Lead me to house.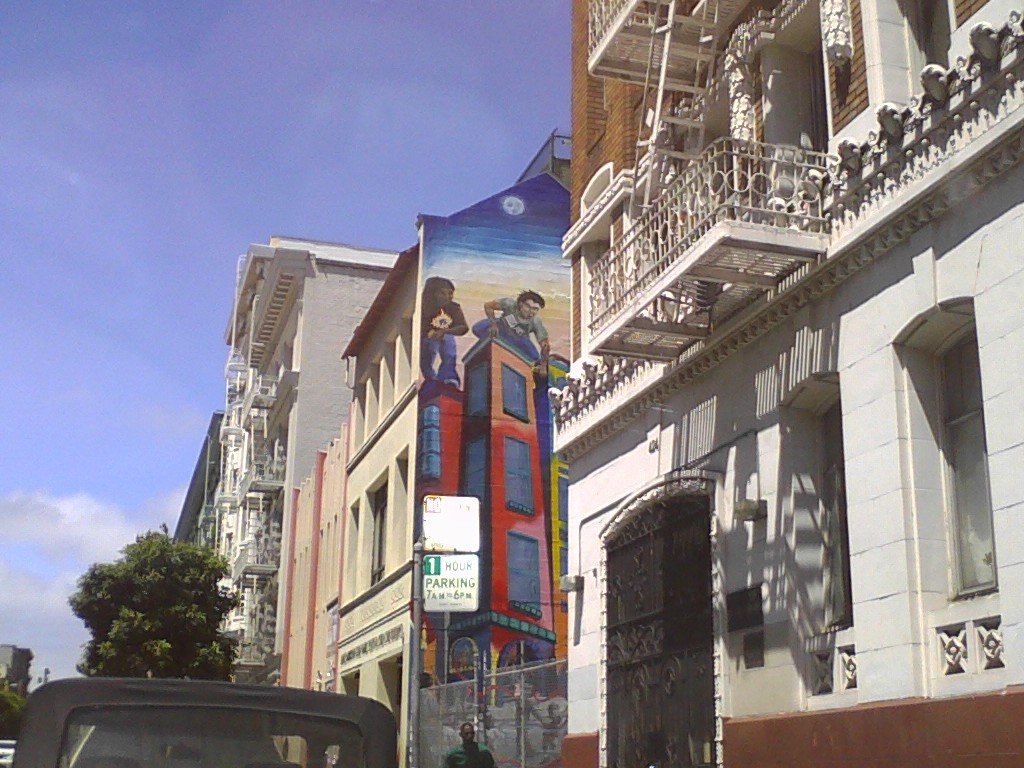
Lead to (340,171,550,767).
